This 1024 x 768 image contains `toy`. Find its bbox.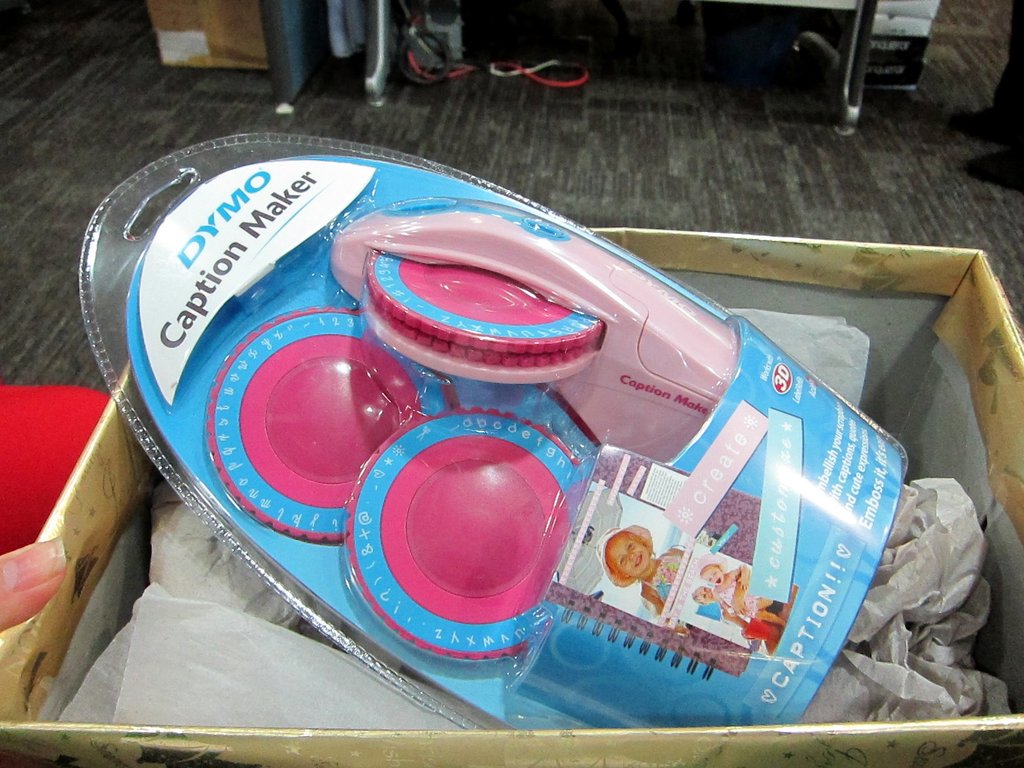
region(359, 252, 602, 388).
